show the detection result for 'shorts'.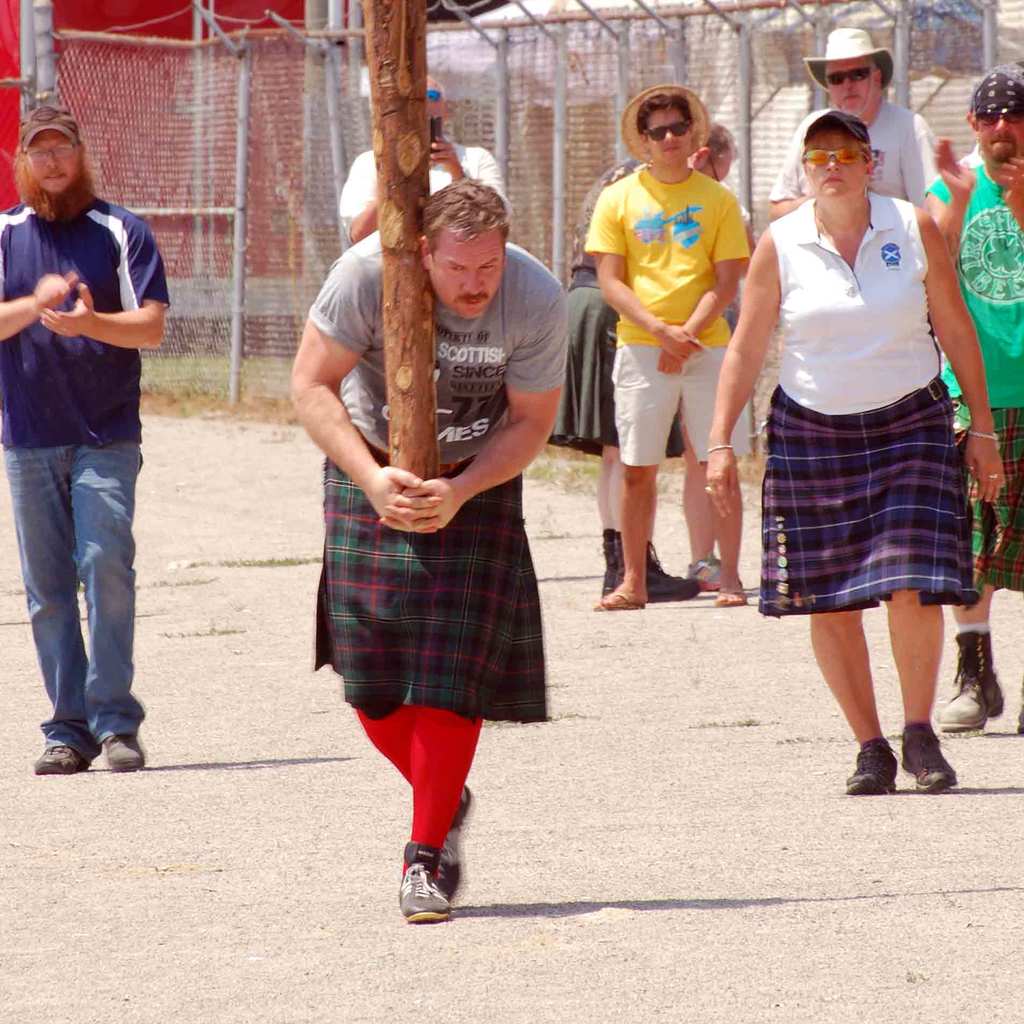
753:380:980:616.
